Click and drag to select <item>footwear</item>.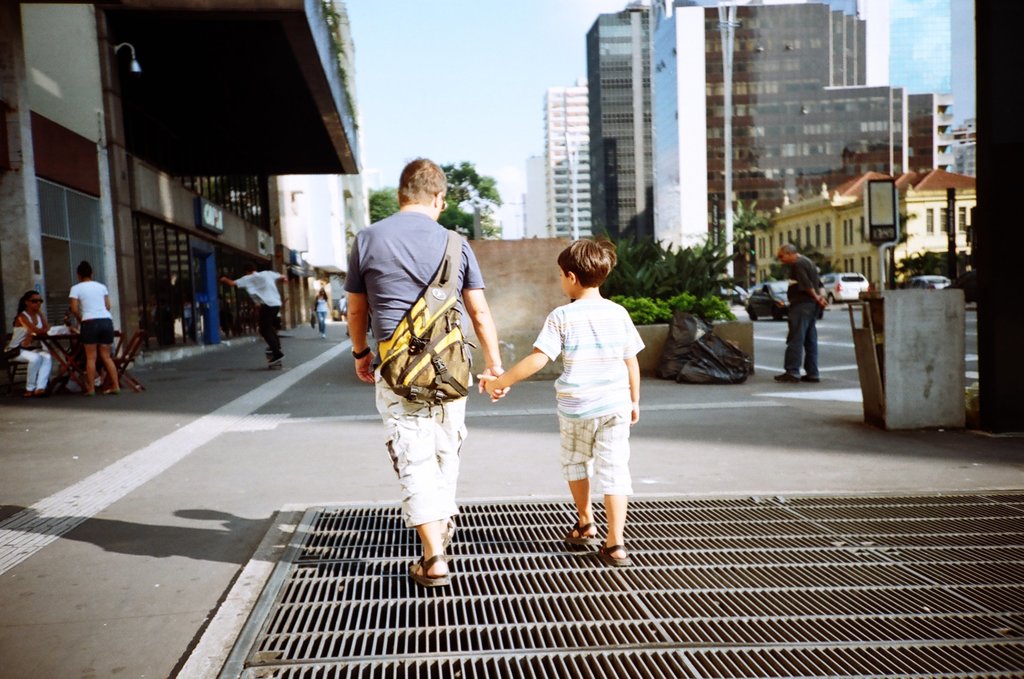
Selection: [769,369,803,386].
